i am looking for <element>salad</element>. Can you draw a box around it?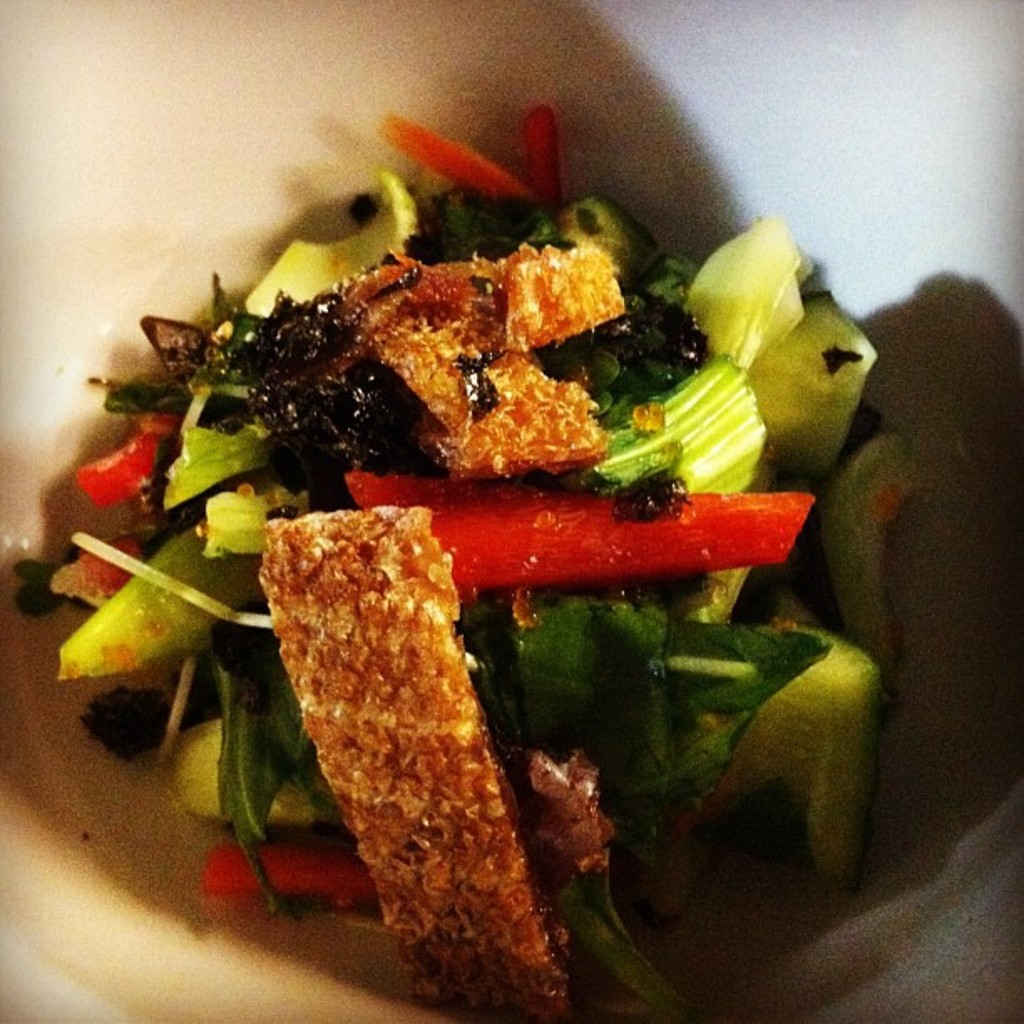
Sure, the bounding box is <bbox>0, 97, 957, 1023</bbox>.
